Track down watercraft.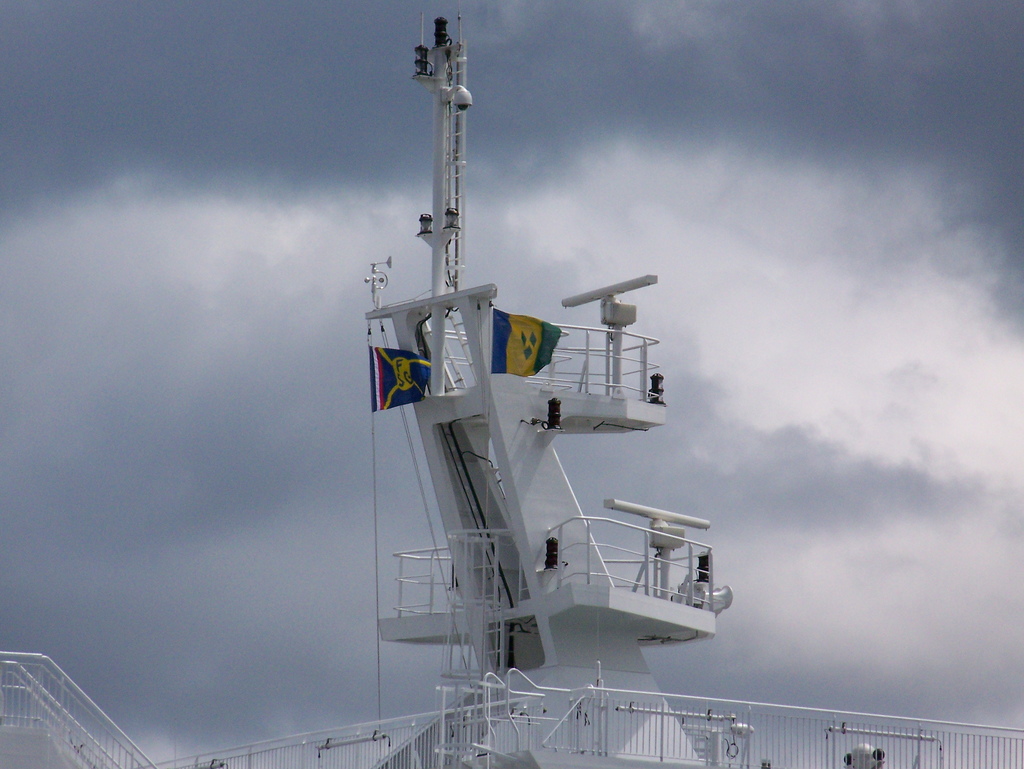
Tracked to <bbox>0, 11, 1023, 768</bbox>.
